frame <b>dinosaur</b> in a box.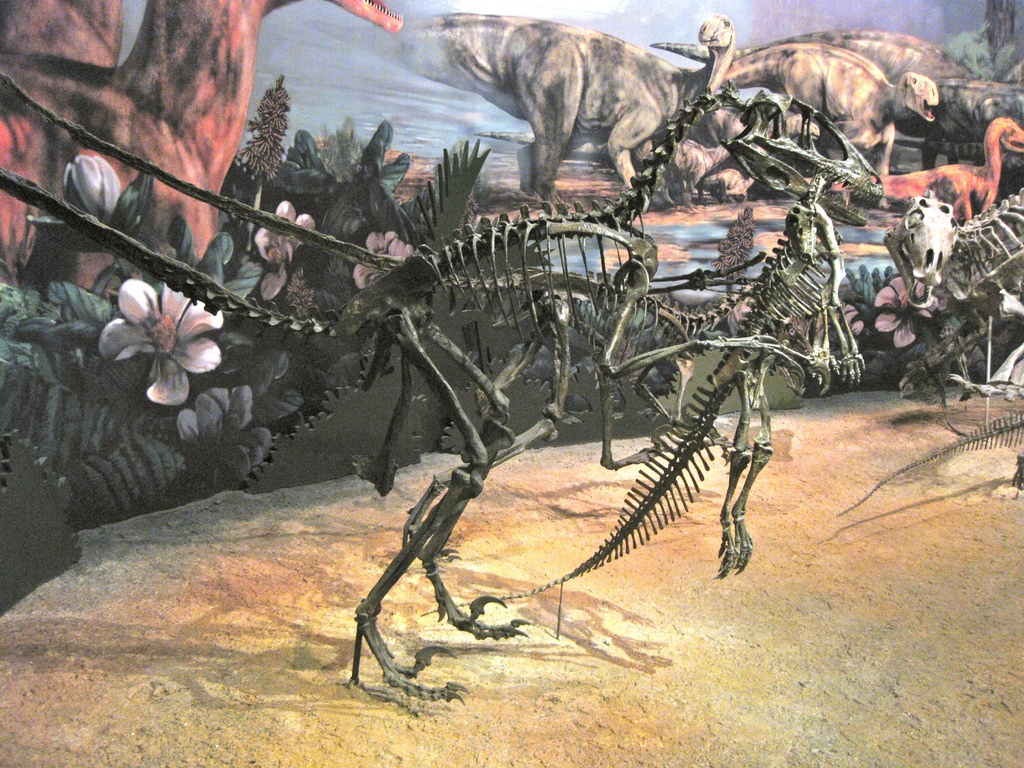
883 180 1023 327.
